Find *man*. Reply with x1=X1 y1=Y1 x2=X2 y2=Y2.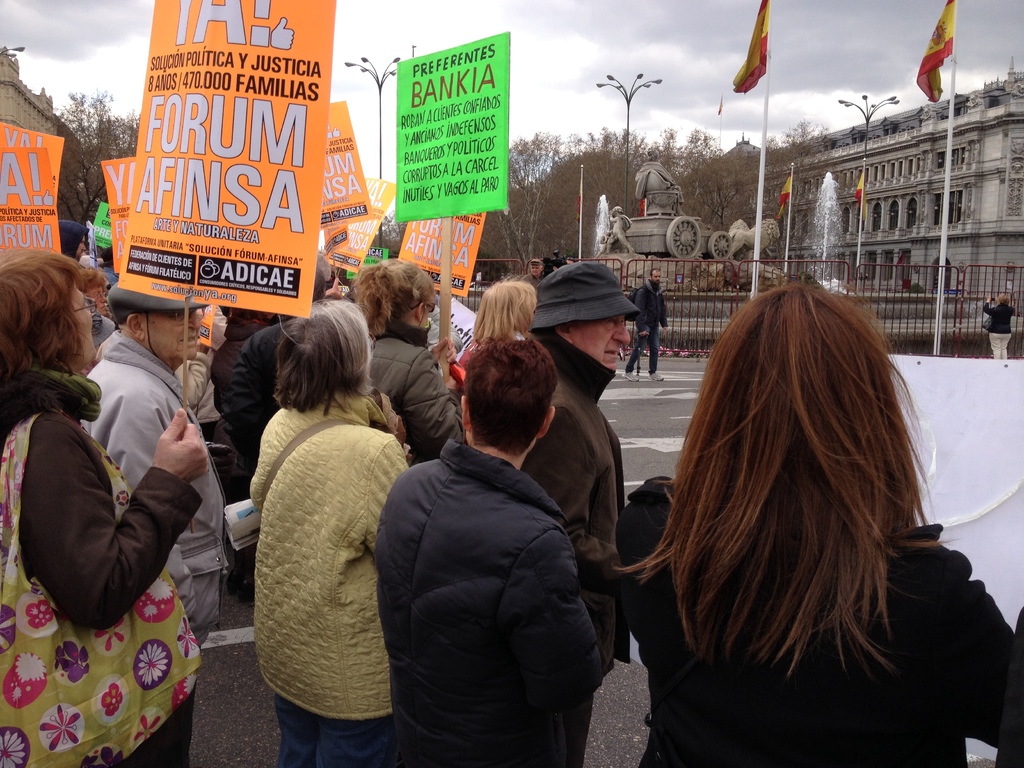
x1=102 y1=244 x2=122 y2=284.
